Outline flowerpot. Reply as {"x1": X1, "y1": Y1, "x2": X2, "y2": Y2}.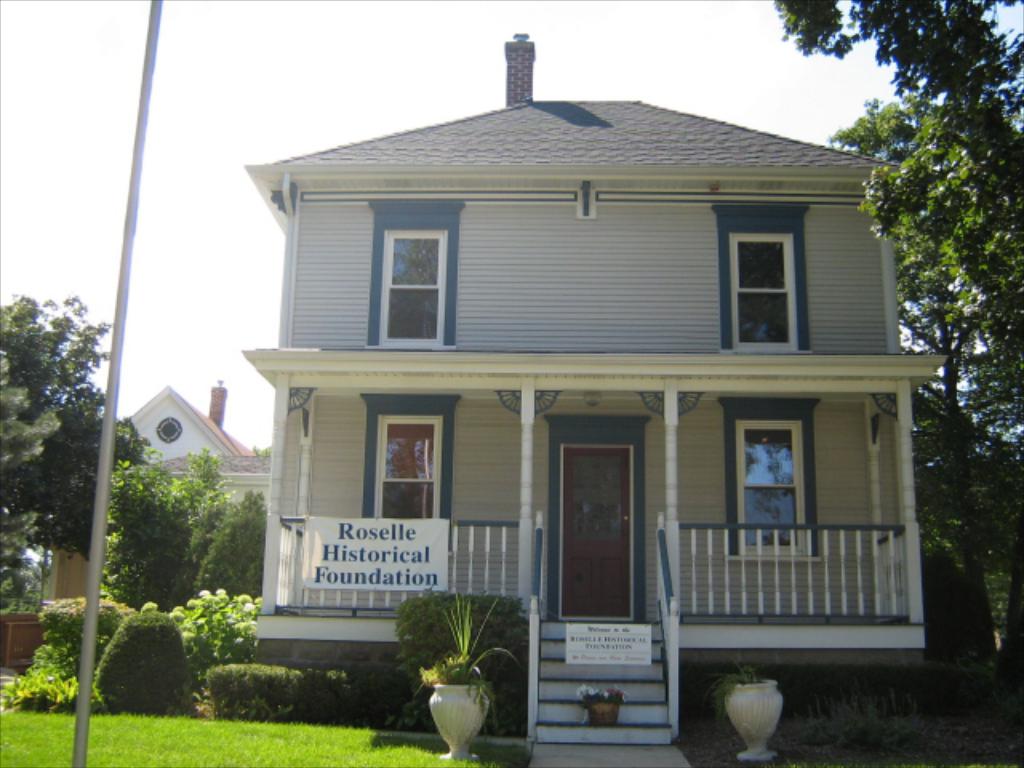
{"x1": 725, "y1": 677, "x2": 784, "y2": 763}.
